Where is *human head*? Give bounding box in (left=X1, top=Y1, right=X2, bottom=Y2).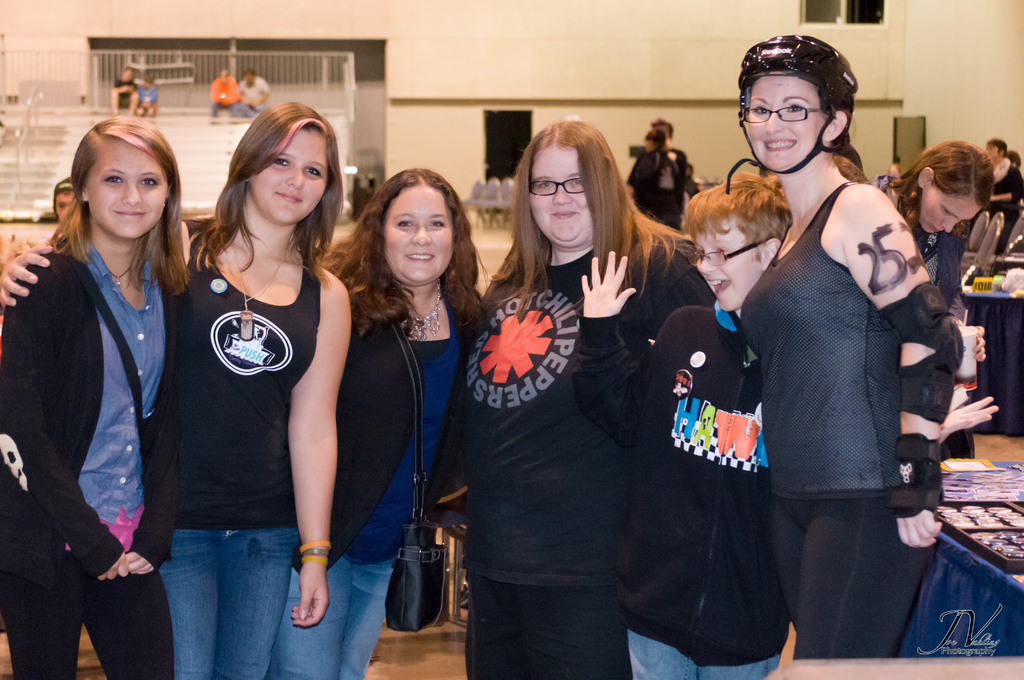
(left=136, top=76, right=151, bottom=89).
